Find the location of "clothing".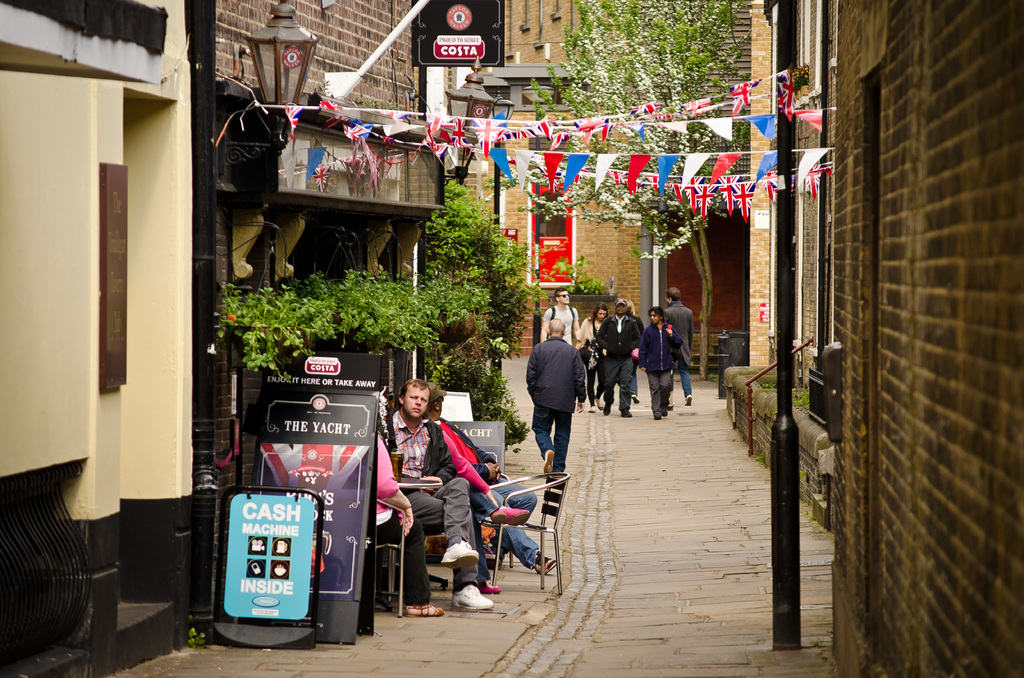
Location: pyautogui.locateOnScreen(540, 305, 579, 344).
